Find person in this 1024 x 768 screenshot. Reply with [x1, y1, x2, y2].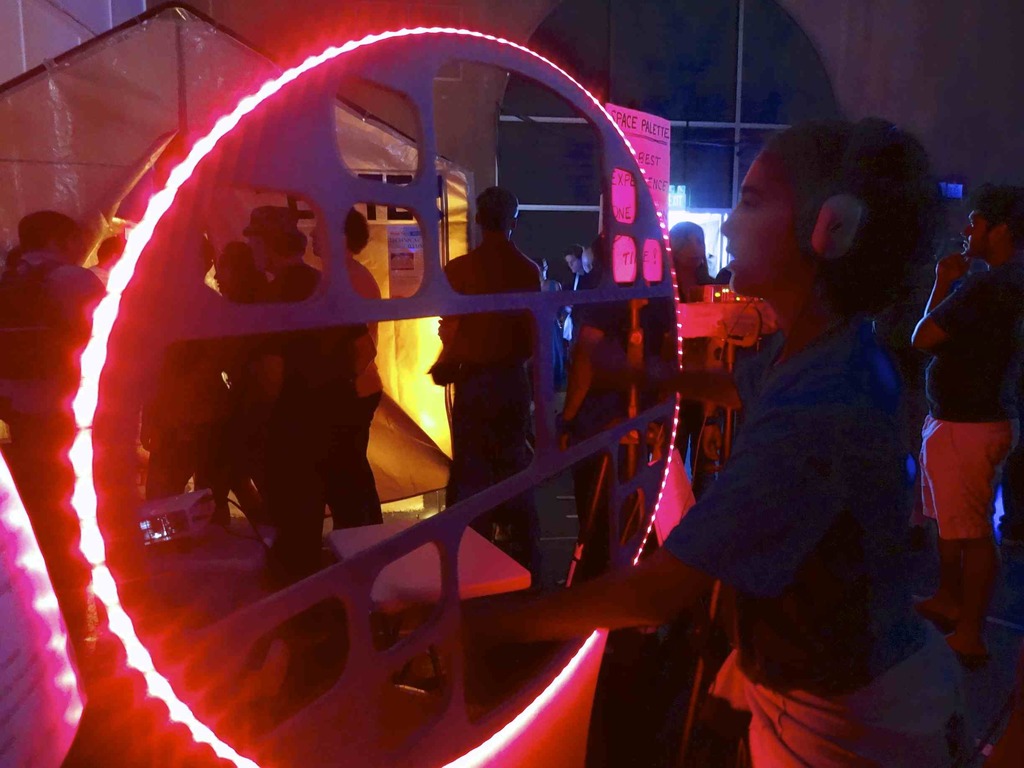
[427, 184, 543, 554].
